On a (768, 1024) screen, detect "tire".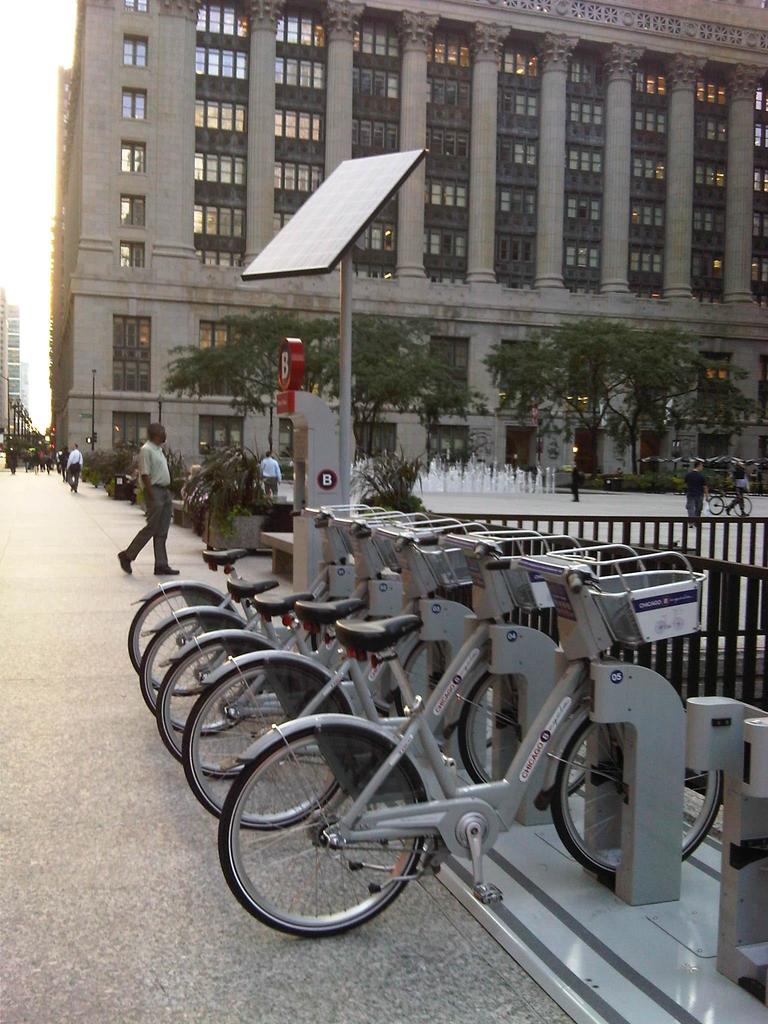
region(157, 627, 281, 778).
